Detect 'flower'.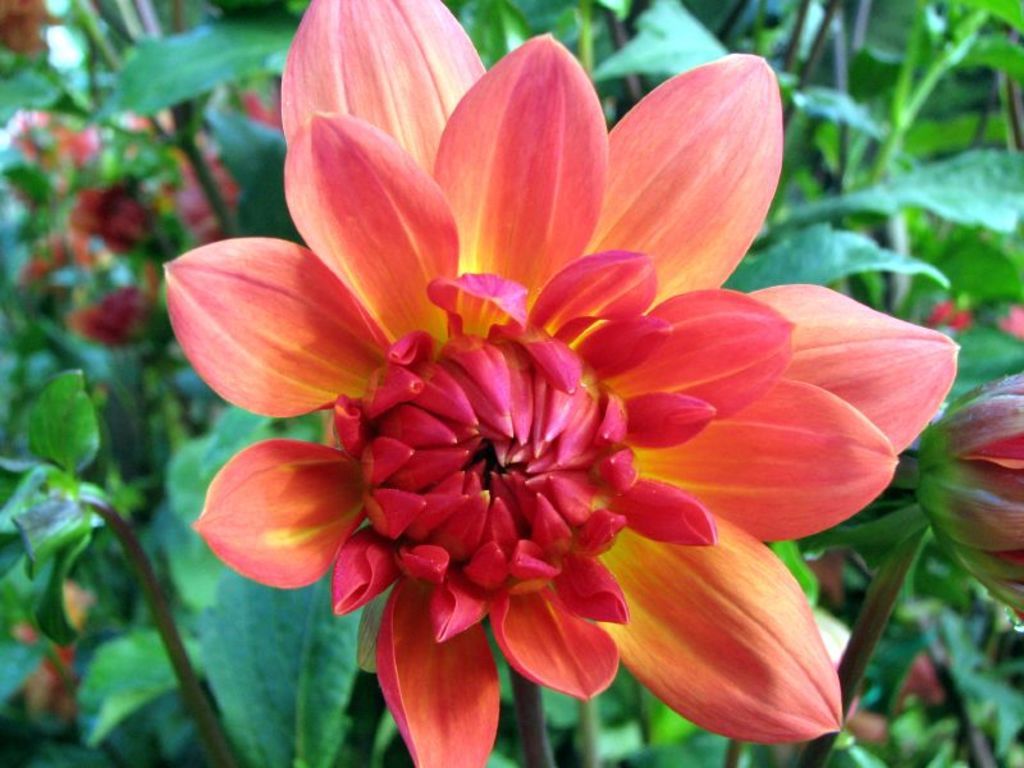
Detected at [x1=909, y1=370, x2=1023, y2=623].
